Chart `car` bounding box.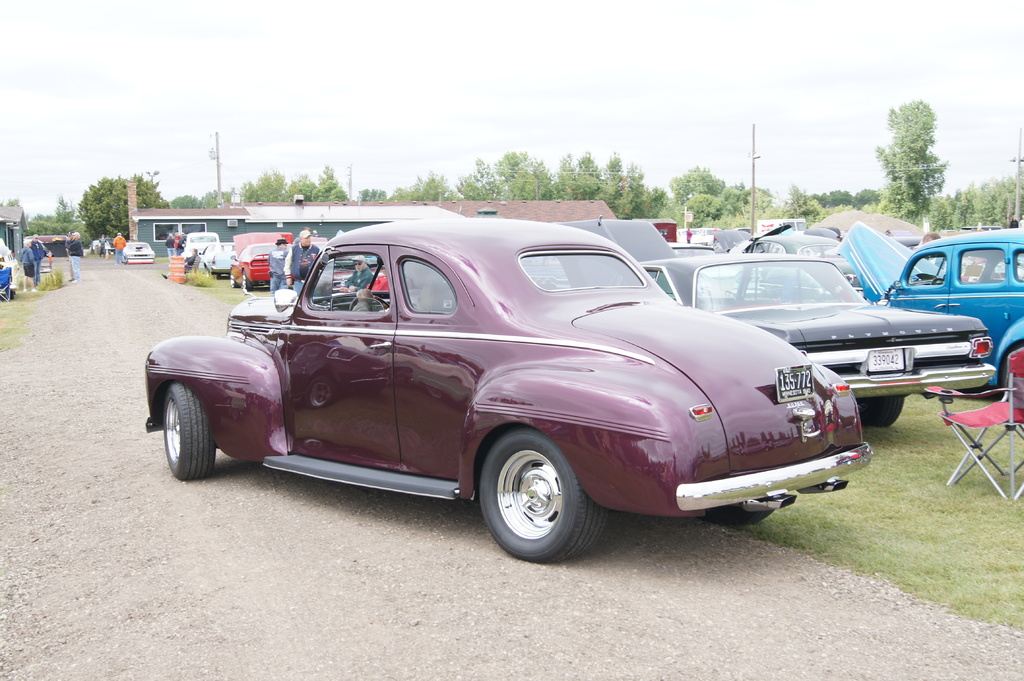
Charted: {"x1": 122, "y1": 239, "x2": 152, "y2": 266}.
